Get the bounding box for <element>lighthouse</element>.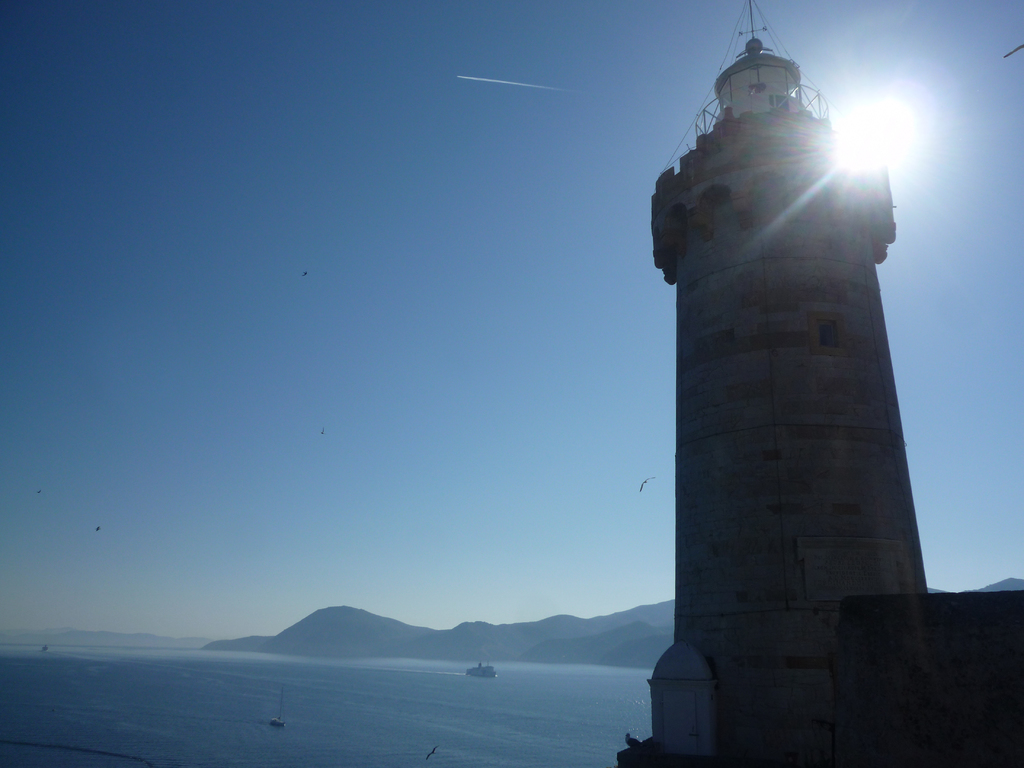
<region>637, 24, 957, 742</region>.
